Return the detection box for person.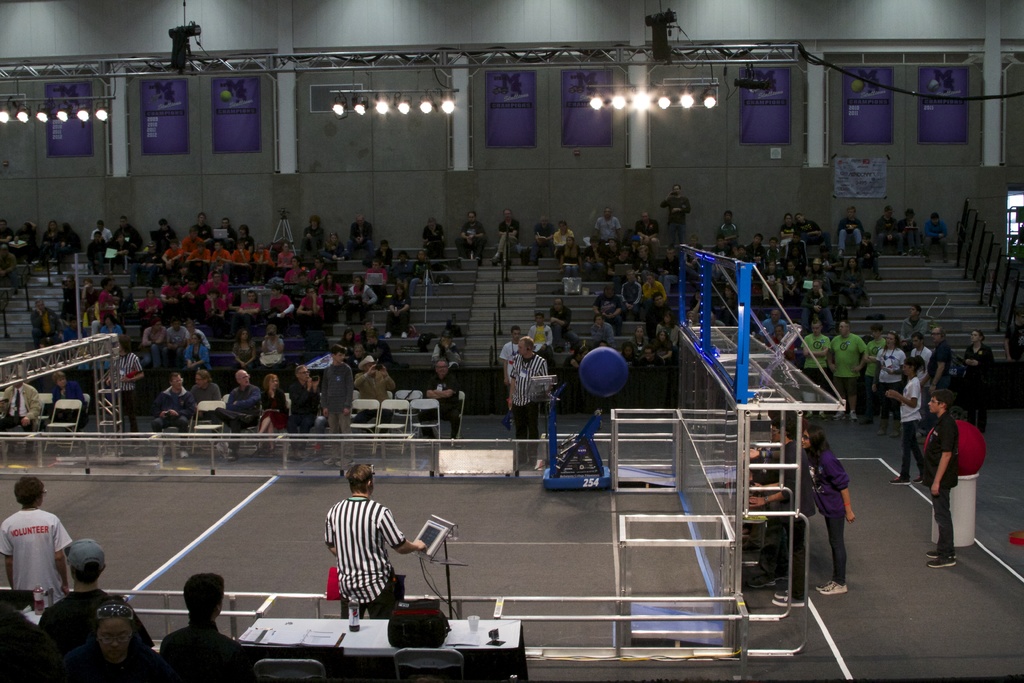
box(555, 229, 585, 286).
